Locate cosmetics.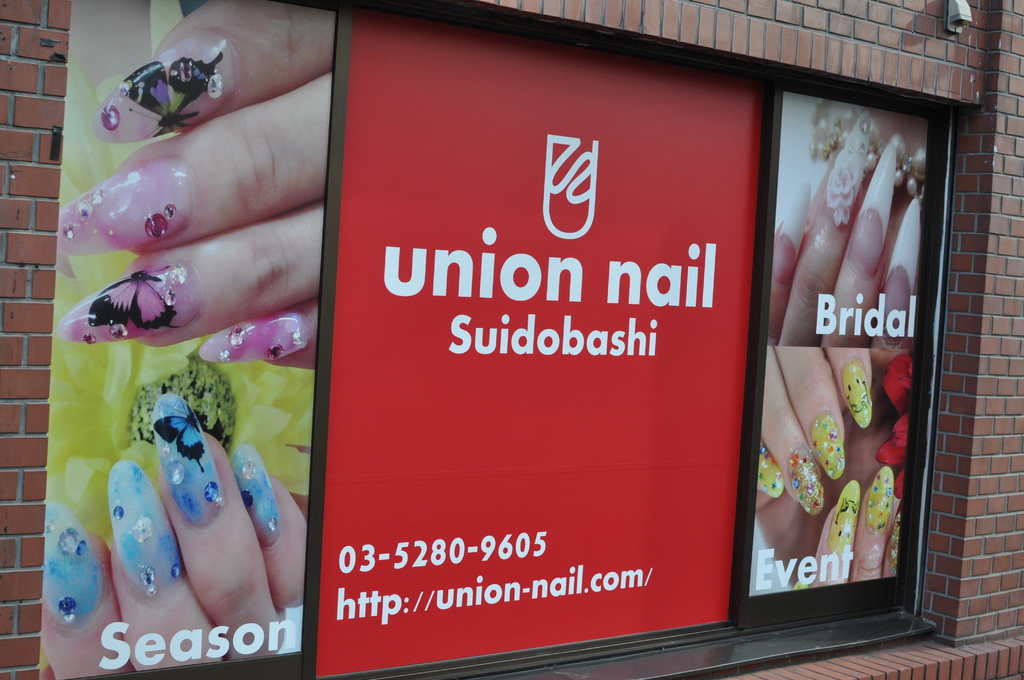
Bounding box: BBox(84, 252, 198, 330).
